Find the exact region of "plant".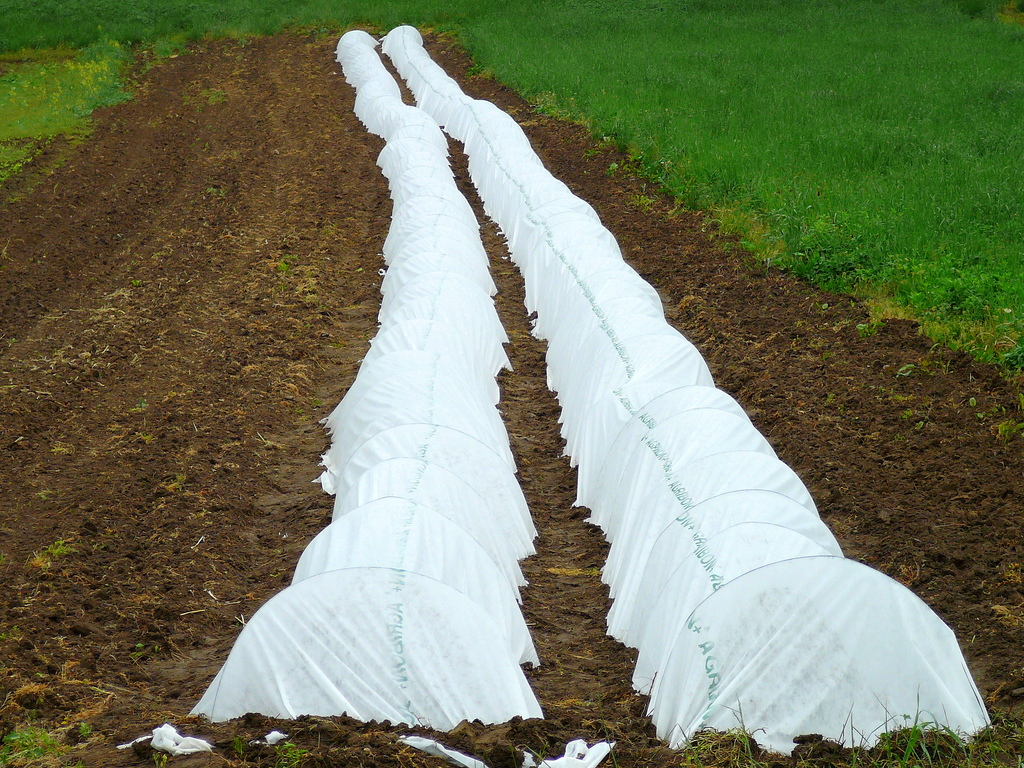
Exact region: select_region(670, 702, 763, 767).
